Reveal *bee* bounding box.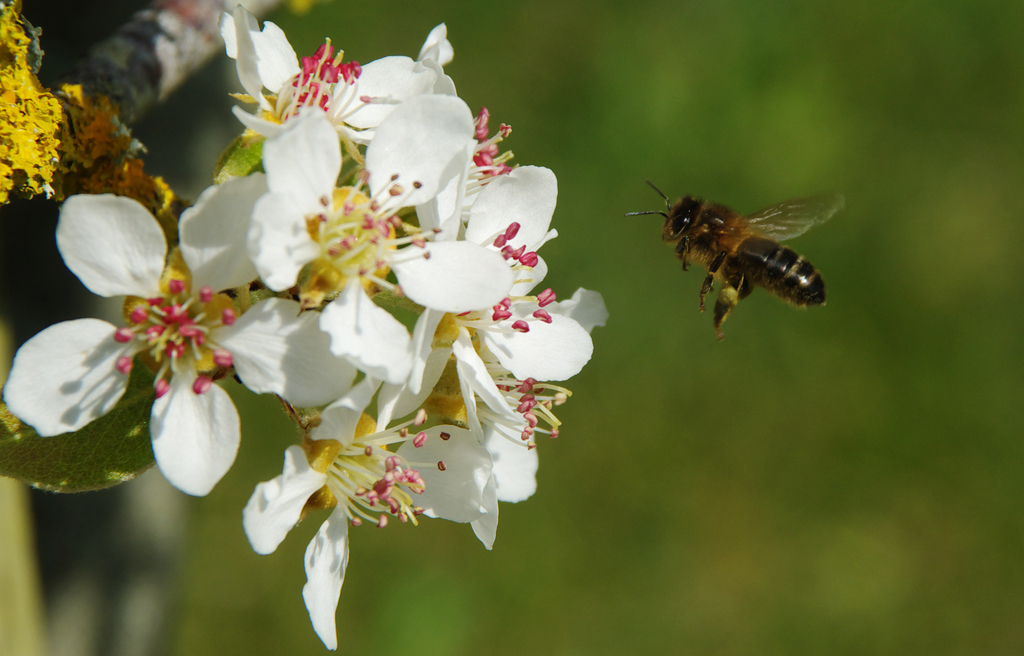
Revealed: select_region(630, 173, 847, 344).
